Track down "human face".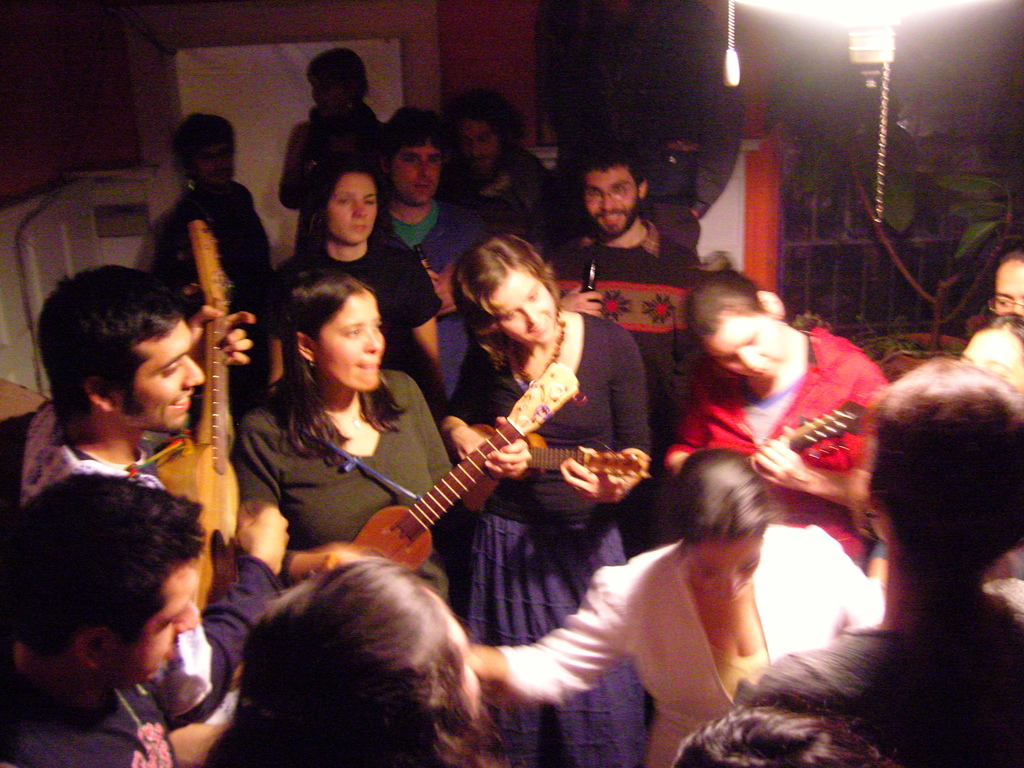
Tracked to left=584, top=163, right=639, bottom=237.
